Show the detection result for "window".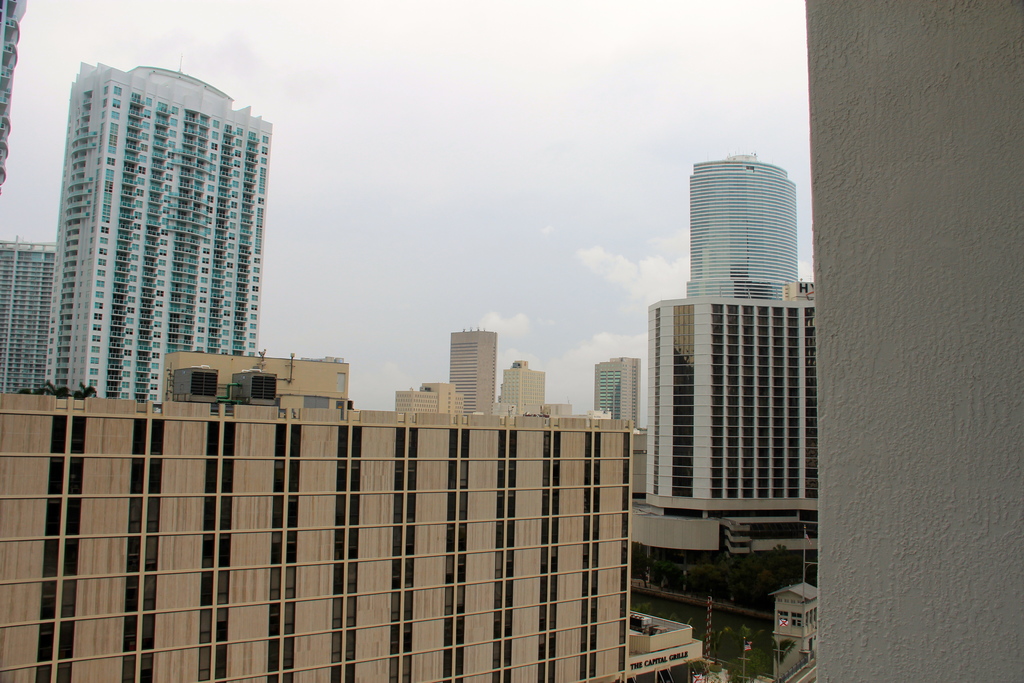
detection(136, 218, 141, 231).
